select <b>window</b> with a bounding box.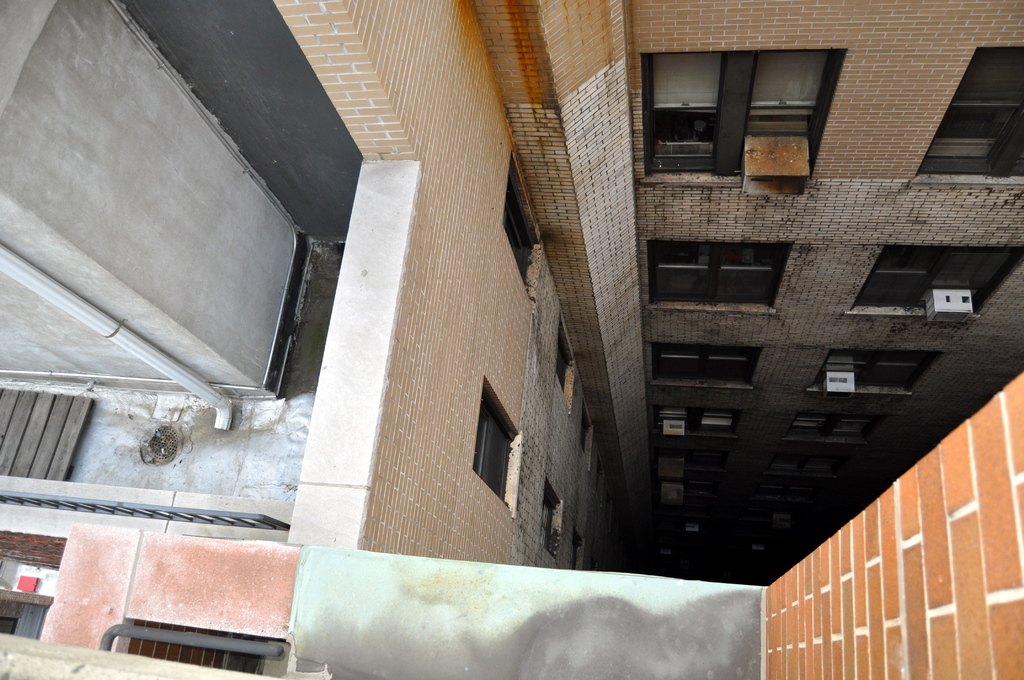
locate(534, 479, 566, 558).
